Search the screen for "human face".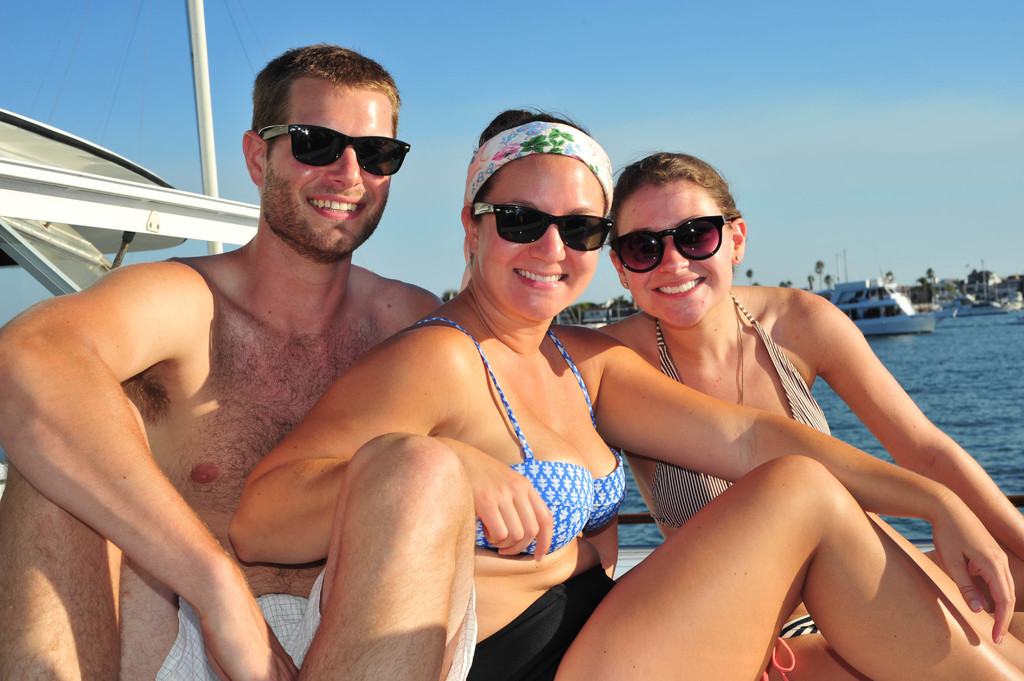
Found at crop(619, 173, 729, 324).
